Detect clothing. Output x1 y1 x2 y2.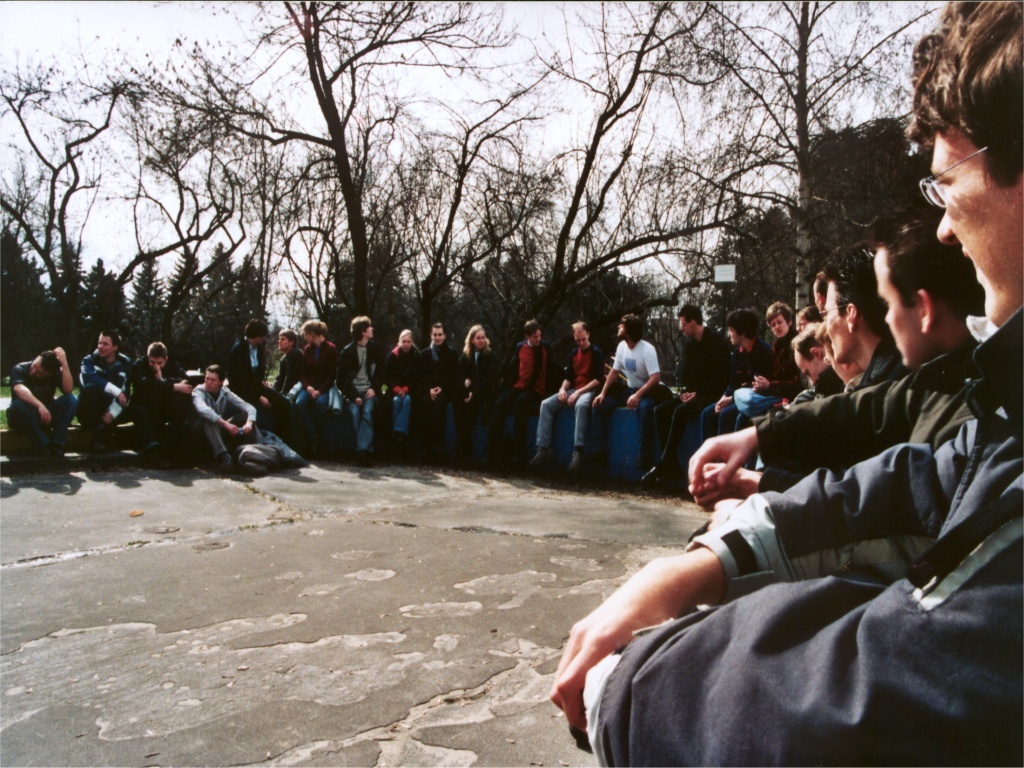
63 352 132 438.
